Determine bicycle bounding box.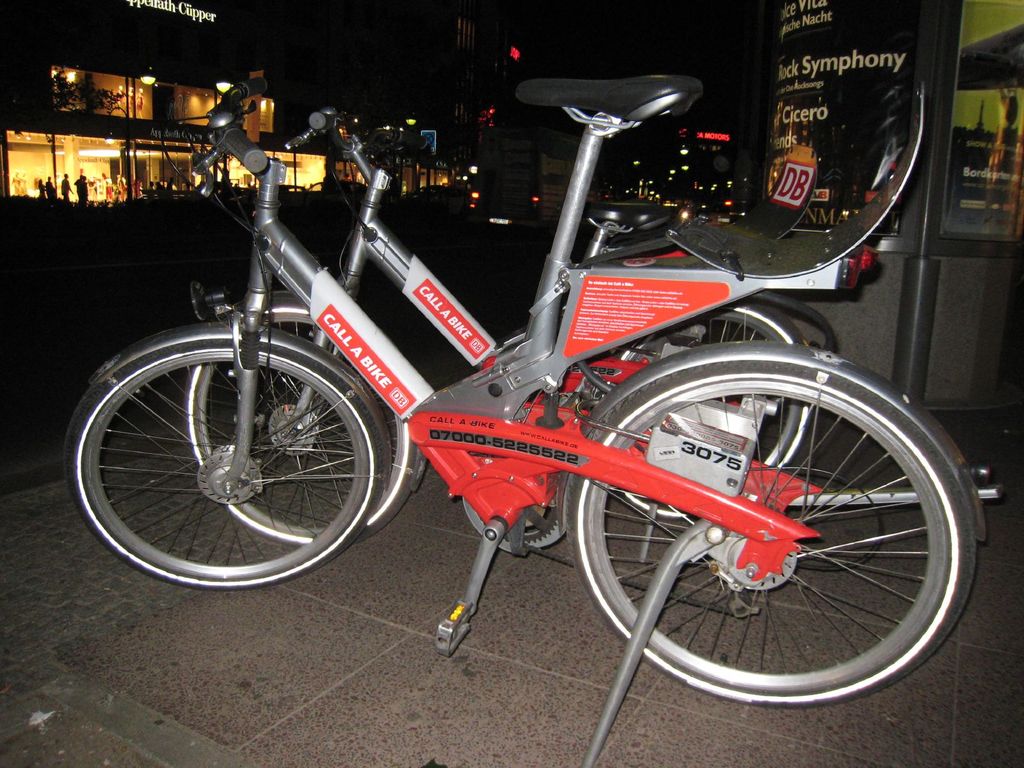
Determined: rect(63, 74, 1000, 767).
